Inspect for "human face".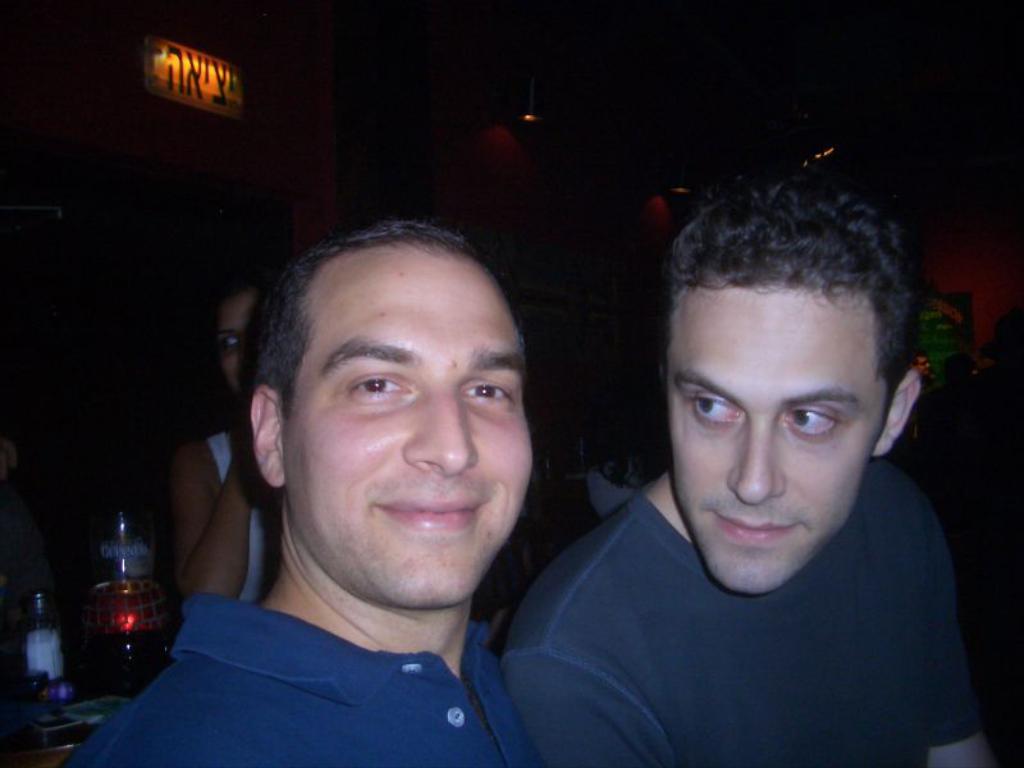
Inspection: {"left": 667, "top": 287, "right": 882, "bottom": 594}.
